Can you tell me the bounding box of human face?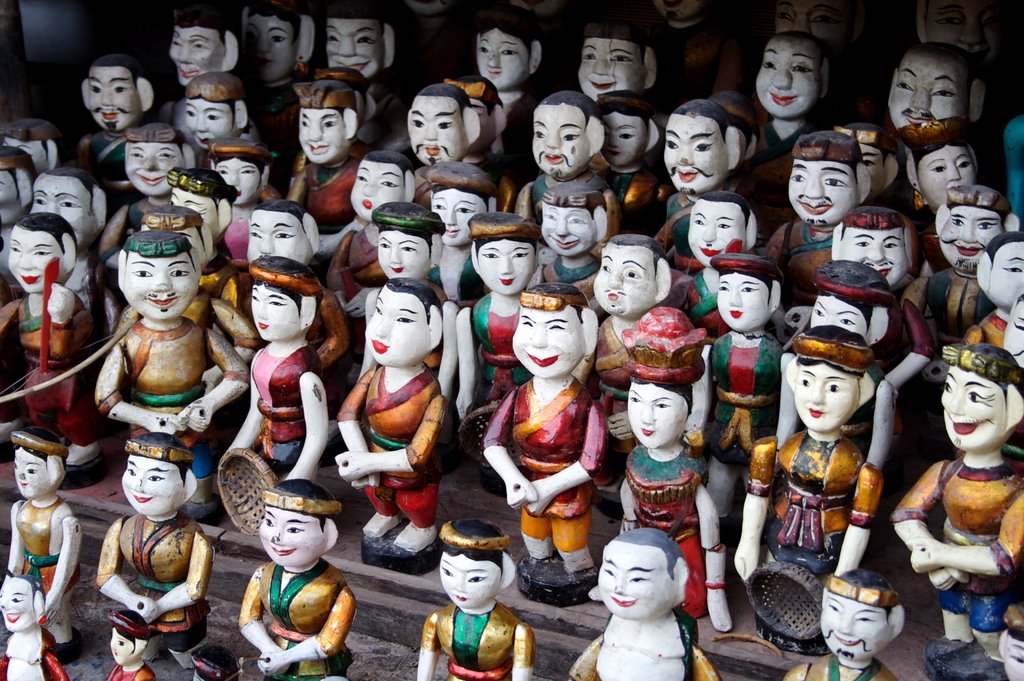
408:96:468:167.
